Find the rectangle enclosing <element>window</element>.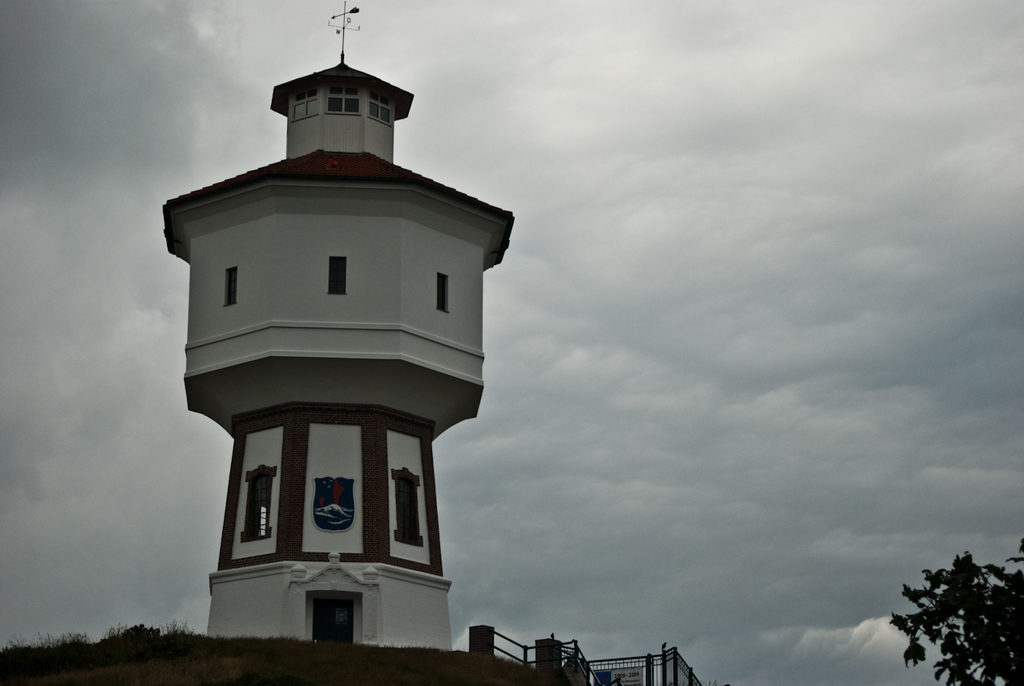
crop(438, 275, 451, 310).
